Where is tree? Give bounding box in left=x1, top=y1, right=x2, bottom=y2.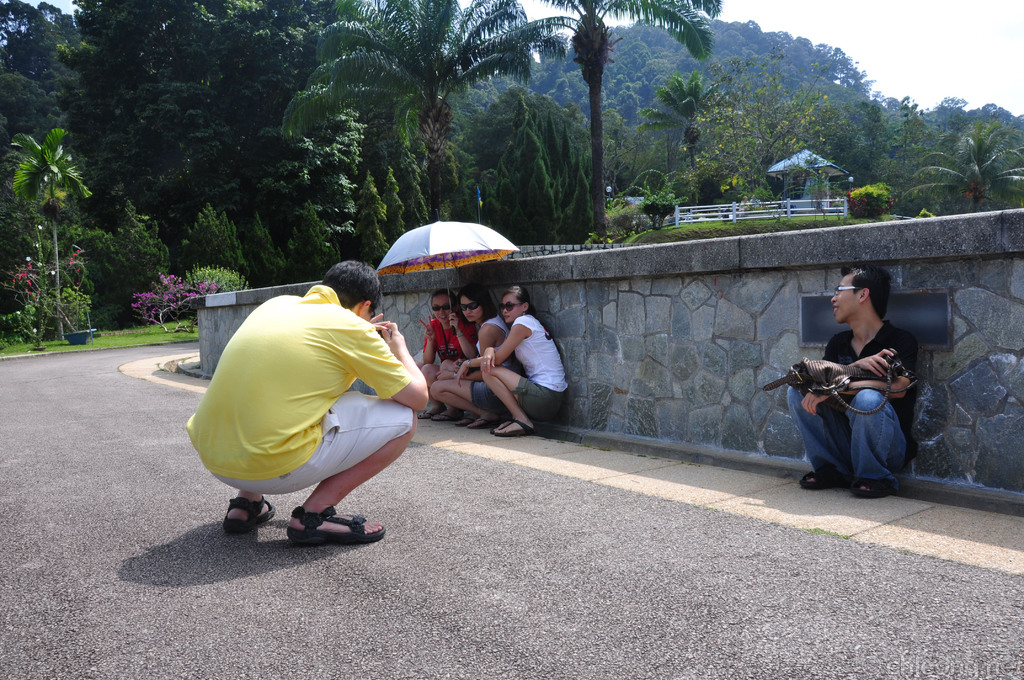
left=484, top=117, right=571, bottom=248.
